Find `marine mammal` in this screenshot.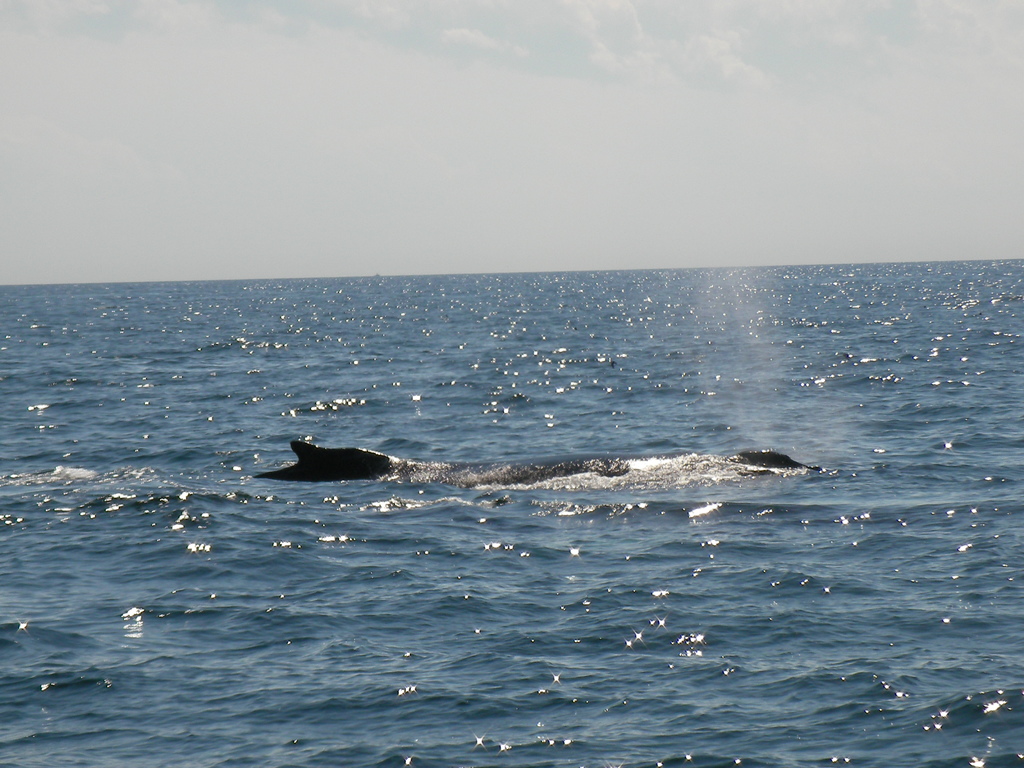
The bounding box for `marine mammal` is crop(264, 437, 483, 476).
